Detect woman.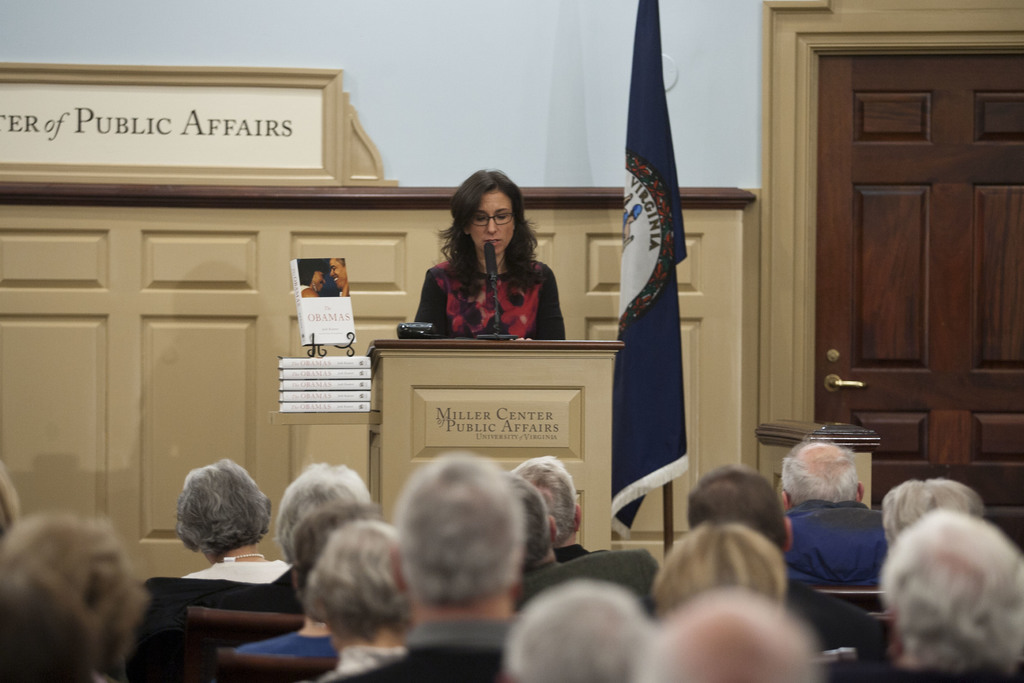
Detected at pyautogui.locateOnScreen(173, 457, 294, 585).
